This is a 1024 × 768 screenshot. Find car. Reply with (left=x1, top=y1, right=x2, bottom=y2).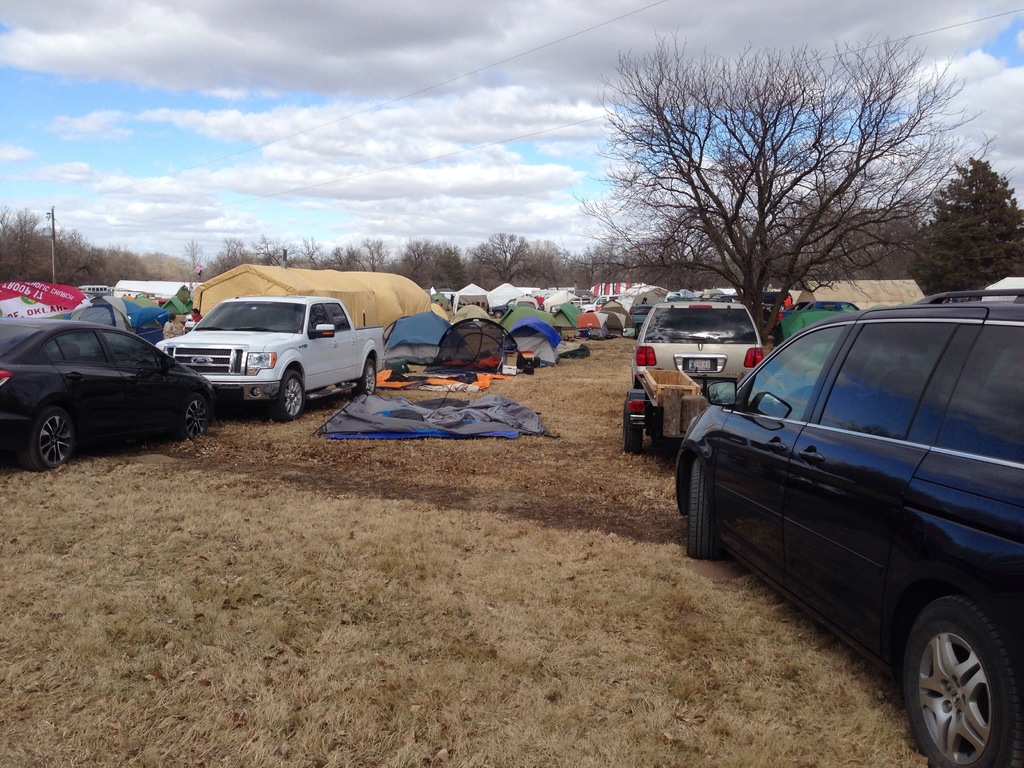
(left=671, top=288, right=1023, bottom=767).
